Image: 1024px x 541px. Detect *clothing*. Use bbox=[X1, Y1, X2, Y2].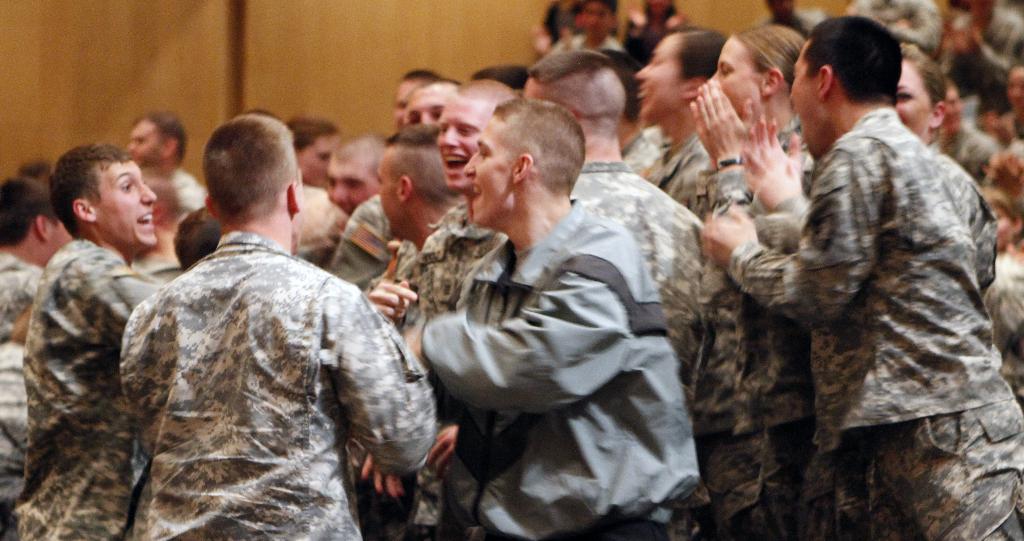
bbox=[617, 125, 713, 214].
